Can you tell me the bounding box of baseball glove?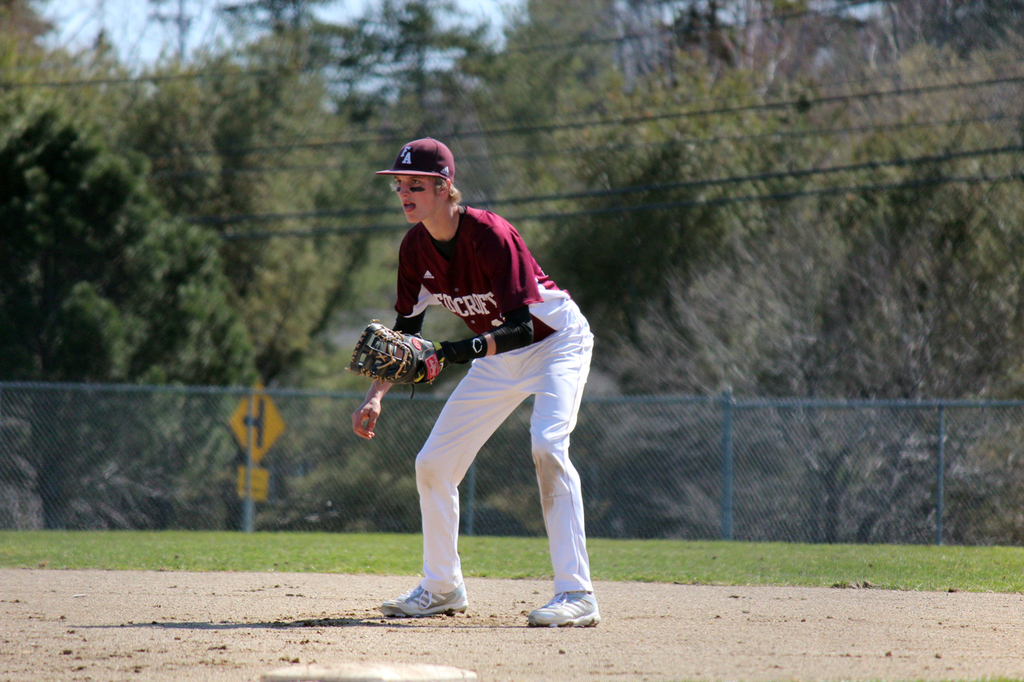
[x1=346, y1=317, x2=446, y2=393].
